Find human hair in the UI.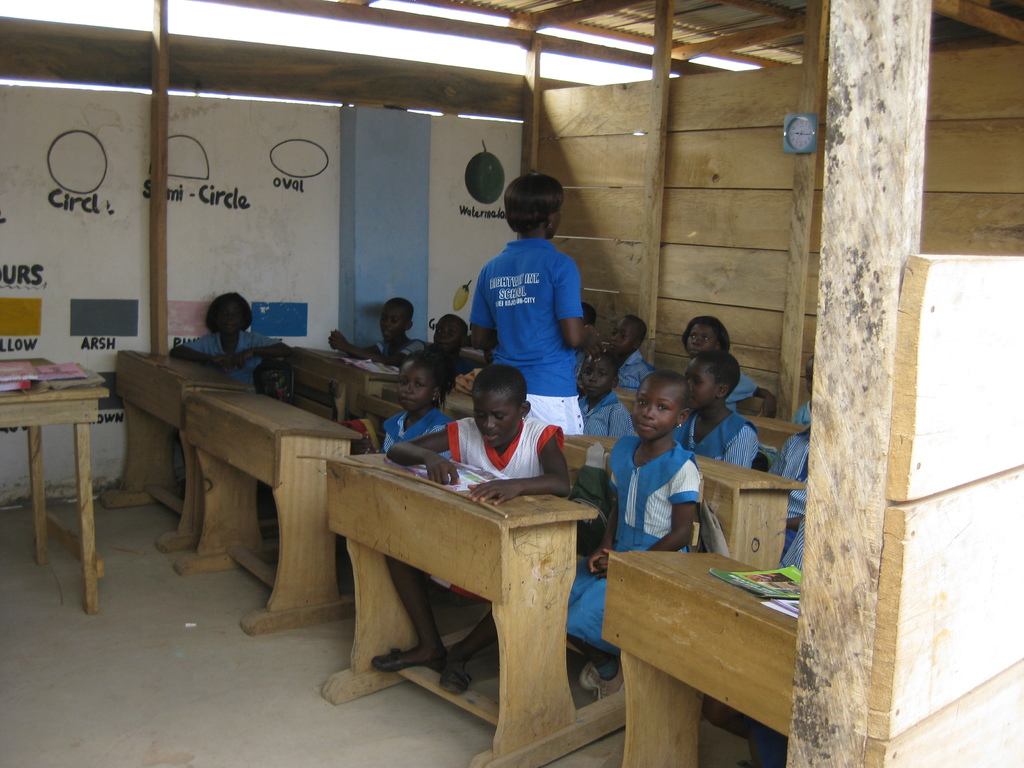
UI element at l=684, t=317, r=732, b=352.
